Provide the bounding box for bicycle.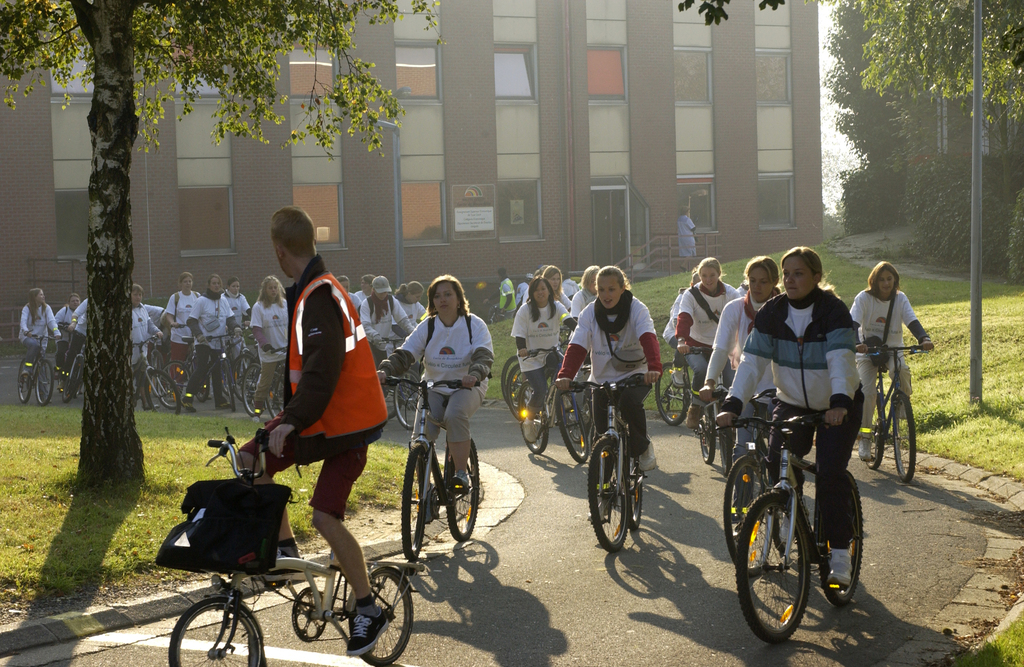
region(655, 346, 692, 435).
